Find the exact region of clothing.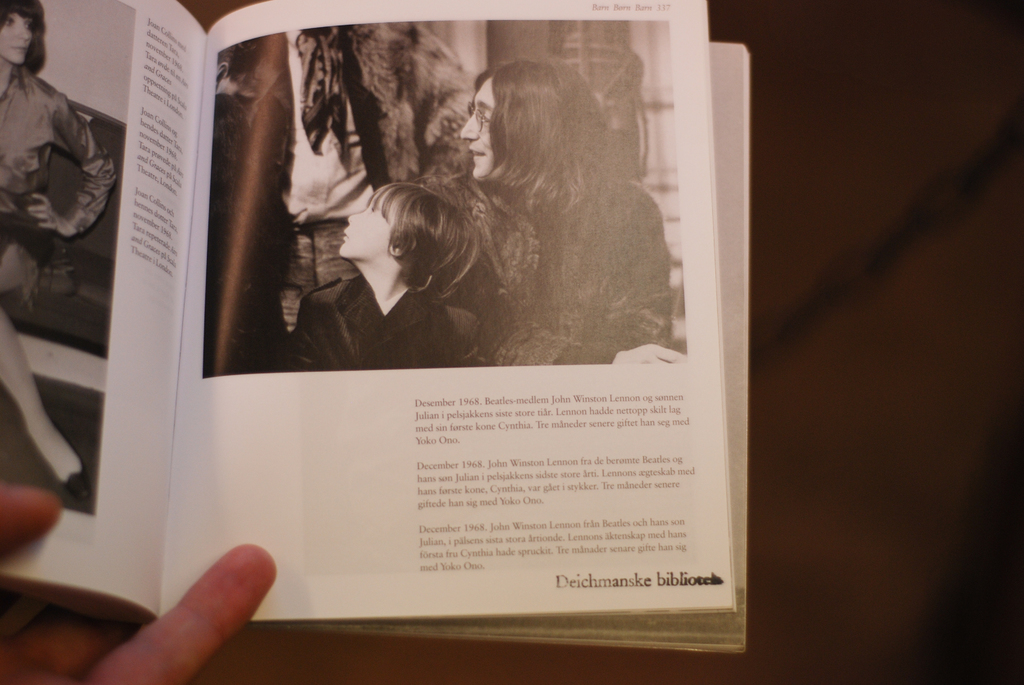
Exact region: {"left": 0, "top": 65, "right": 120, "bottom": 328}.
